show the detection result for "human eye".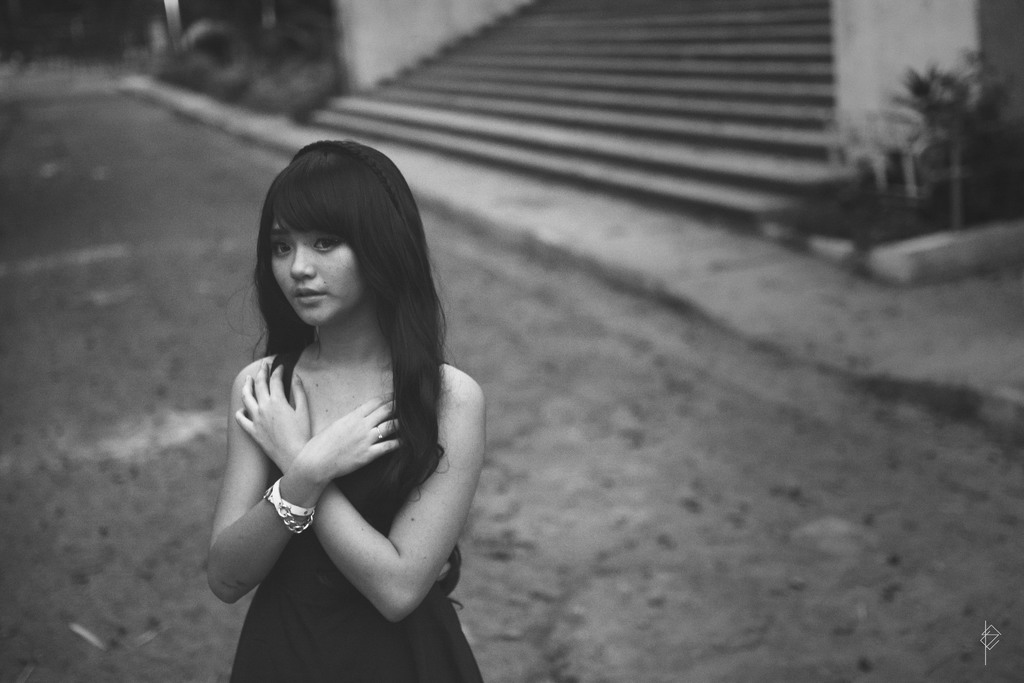
region(314, 236, 342, 252).
